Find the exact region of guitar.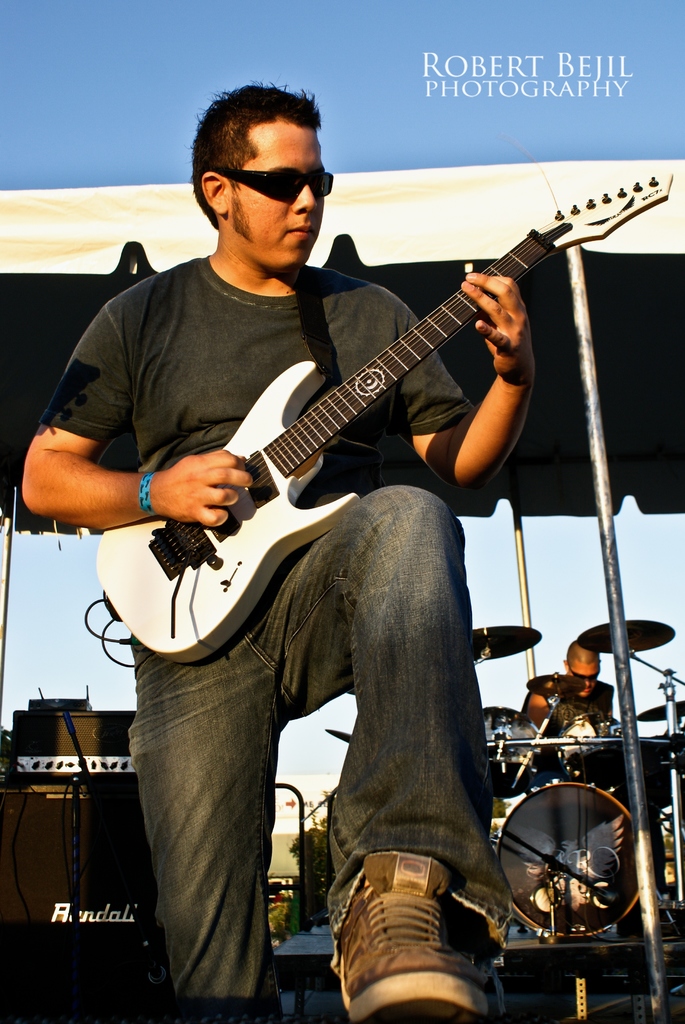
Exact region: region(94, 168, 673, 673).
